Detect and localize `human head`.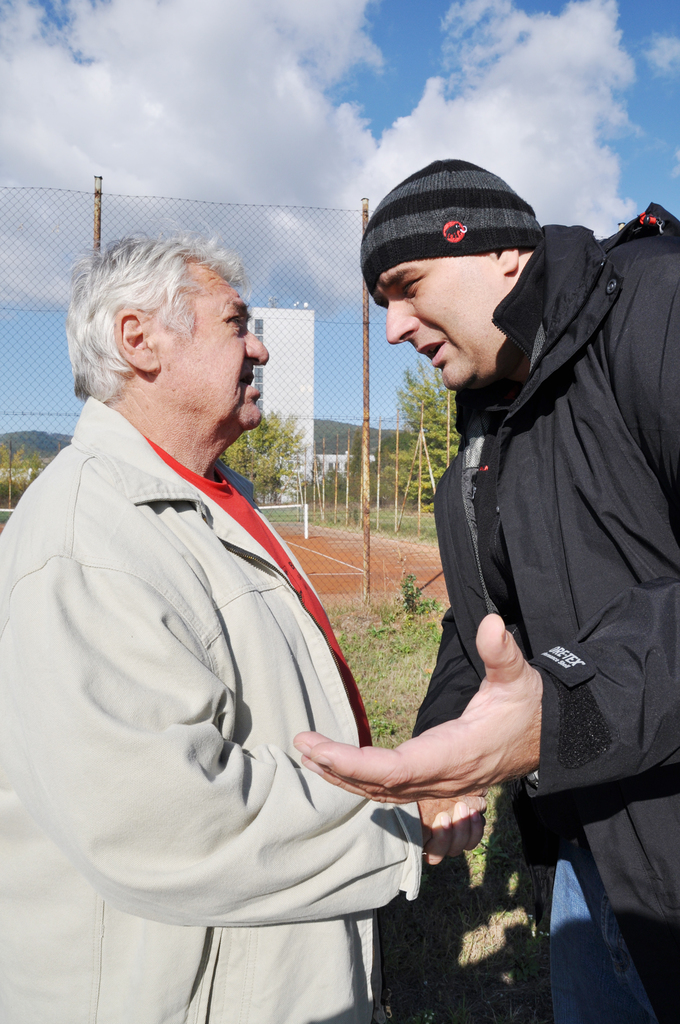
Localized at 59:237:267:435.
